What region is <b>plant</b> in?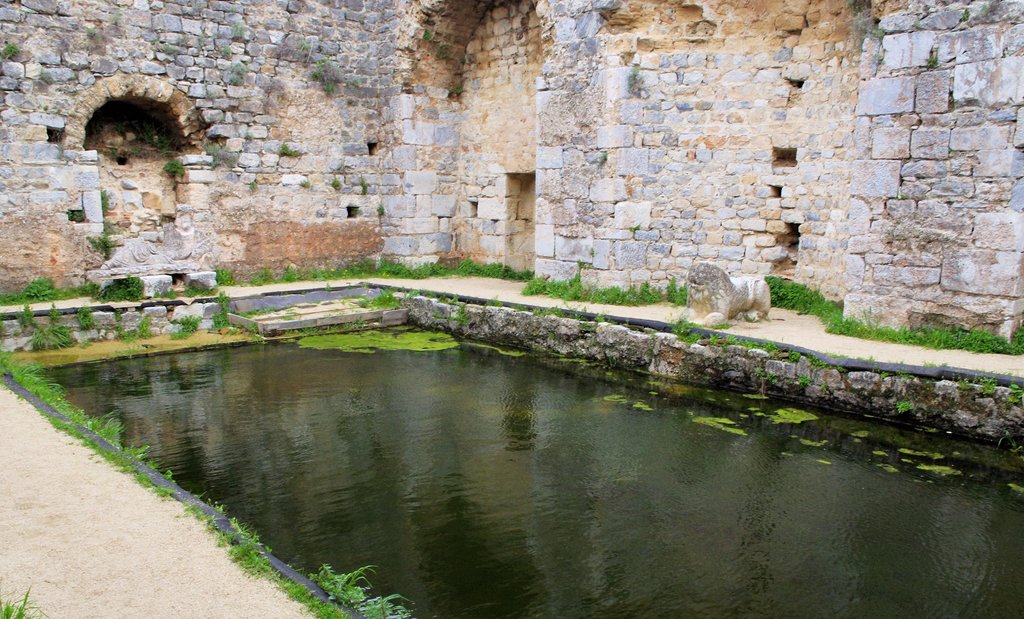
[left=819, top=380, right=830, bottom=394].
